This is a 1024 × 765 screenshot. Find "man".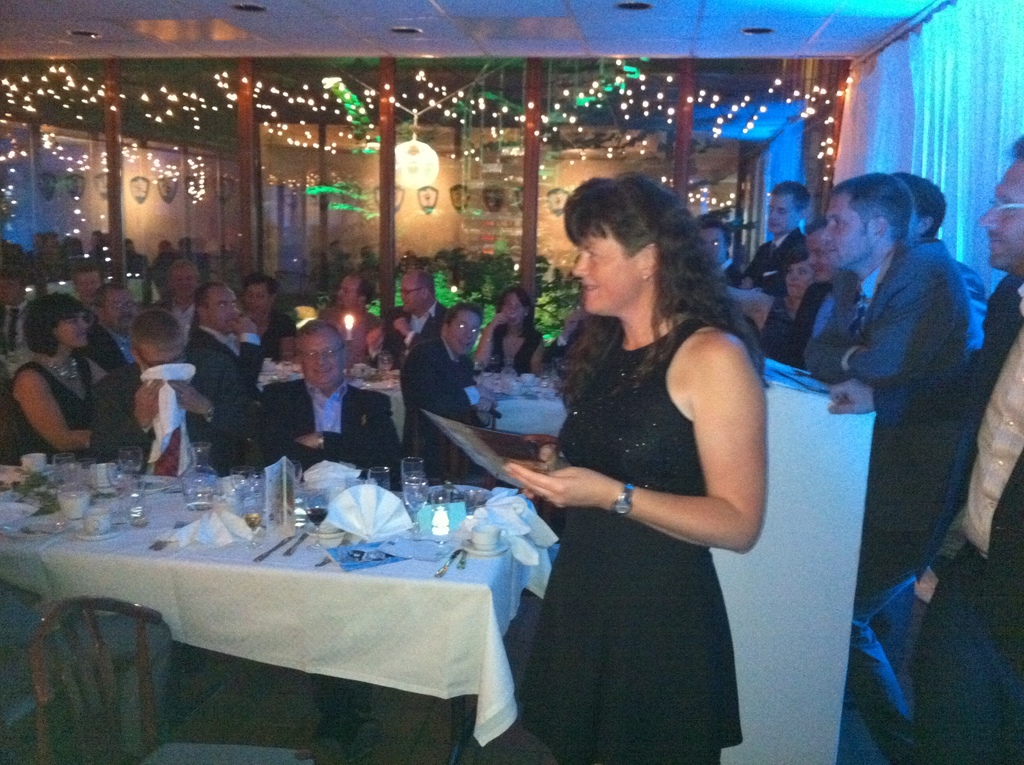
Bounding box: crop(740, 179, 812, 339).
